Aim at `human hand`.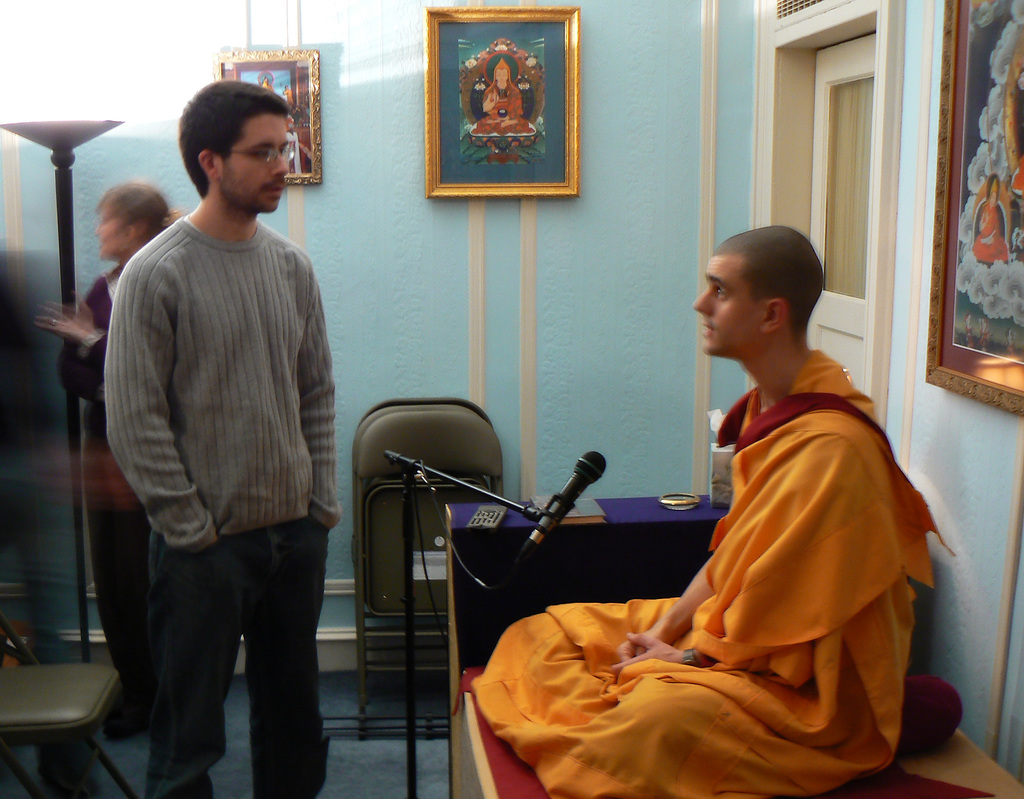
Aimed at [x1=602, y1=627, x2=702, y2=679].
